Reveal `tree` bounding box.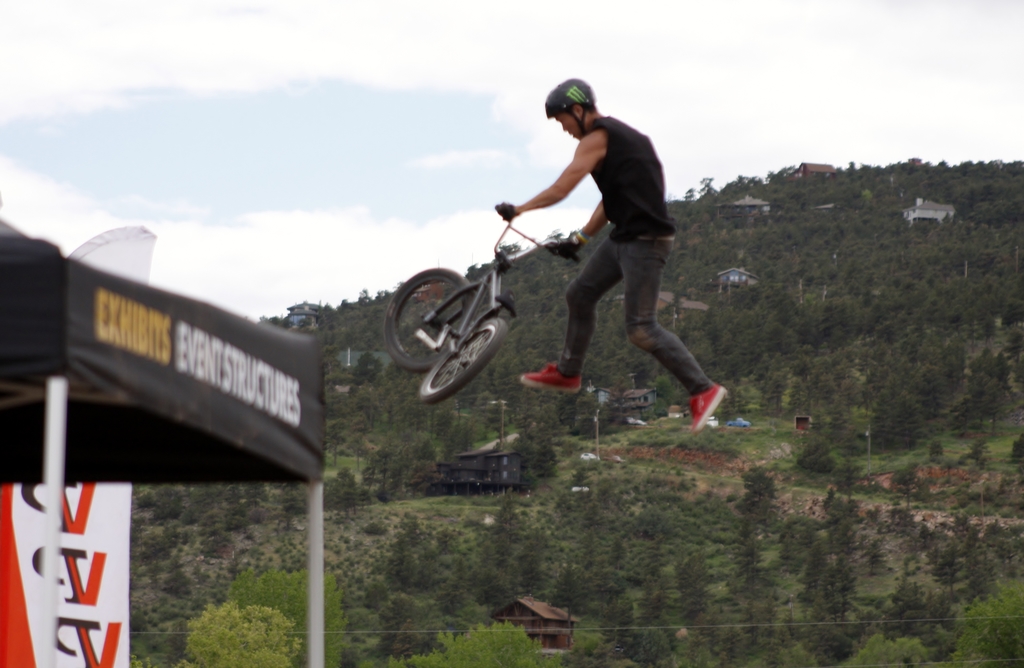
Revealed: locate(184, 596, 312, 667).
